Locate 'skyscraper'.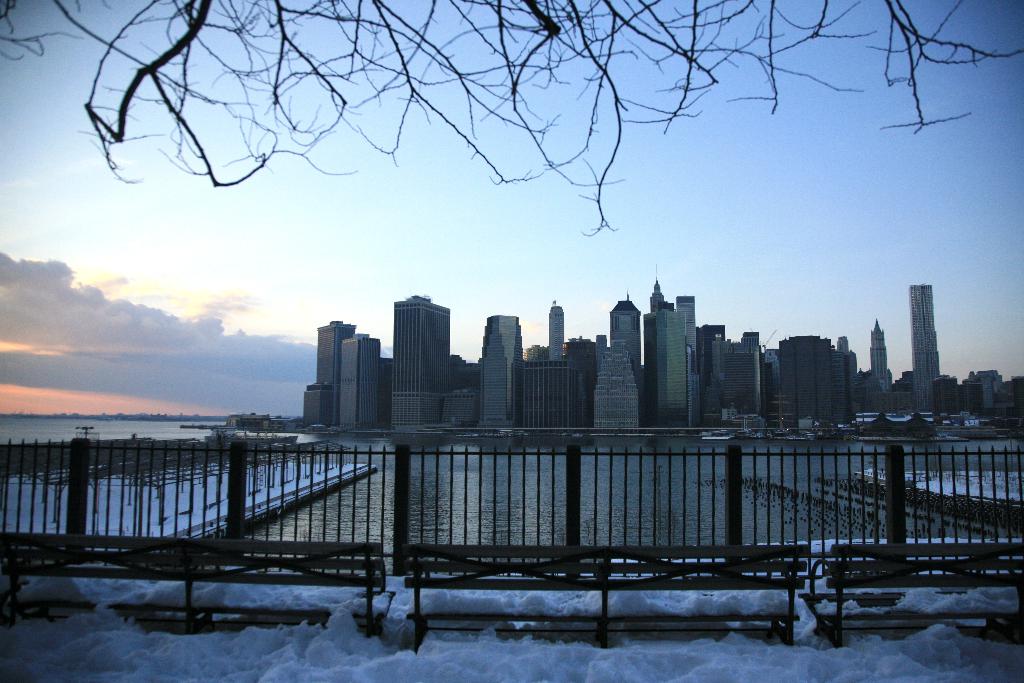
Bounding box: x1=394, y1=294, x2=451, y2=431.
